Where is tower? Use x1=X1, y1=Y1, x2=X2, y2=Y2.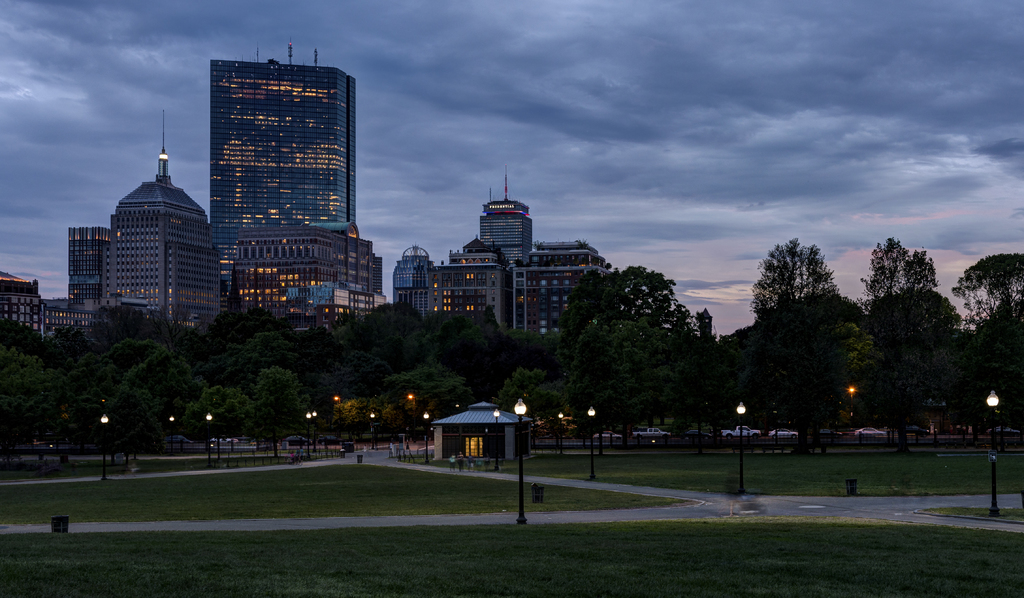
x1=514, y1=232, x2=618, y2=333.
